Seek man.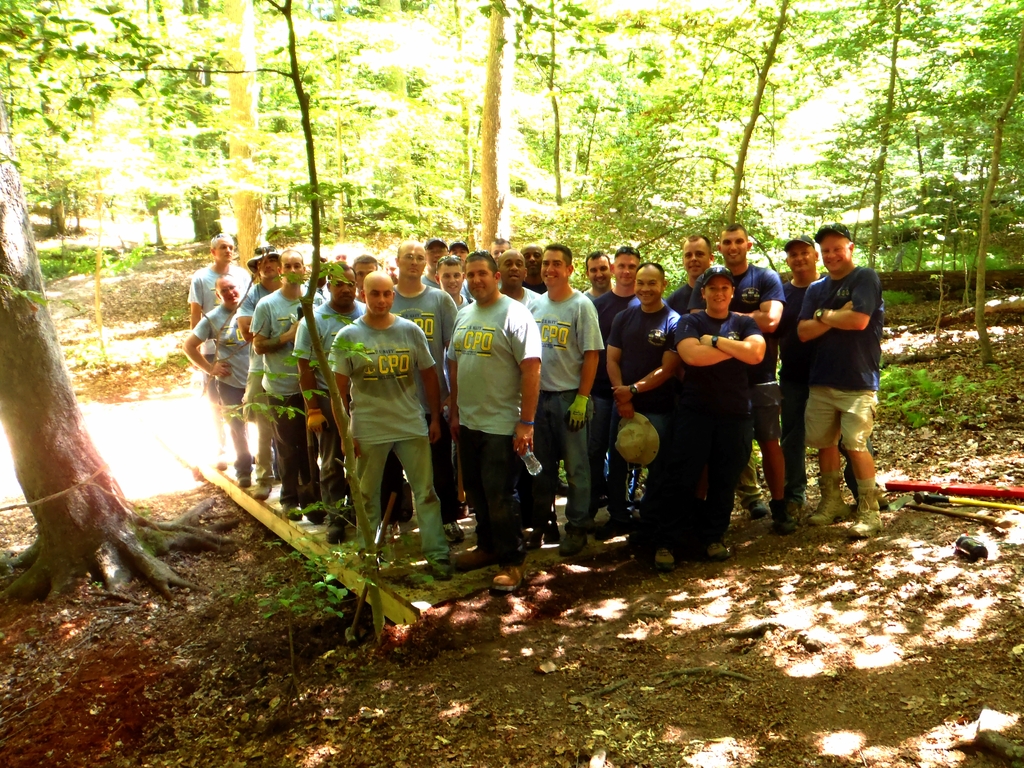
520, 241, 614, 559.
